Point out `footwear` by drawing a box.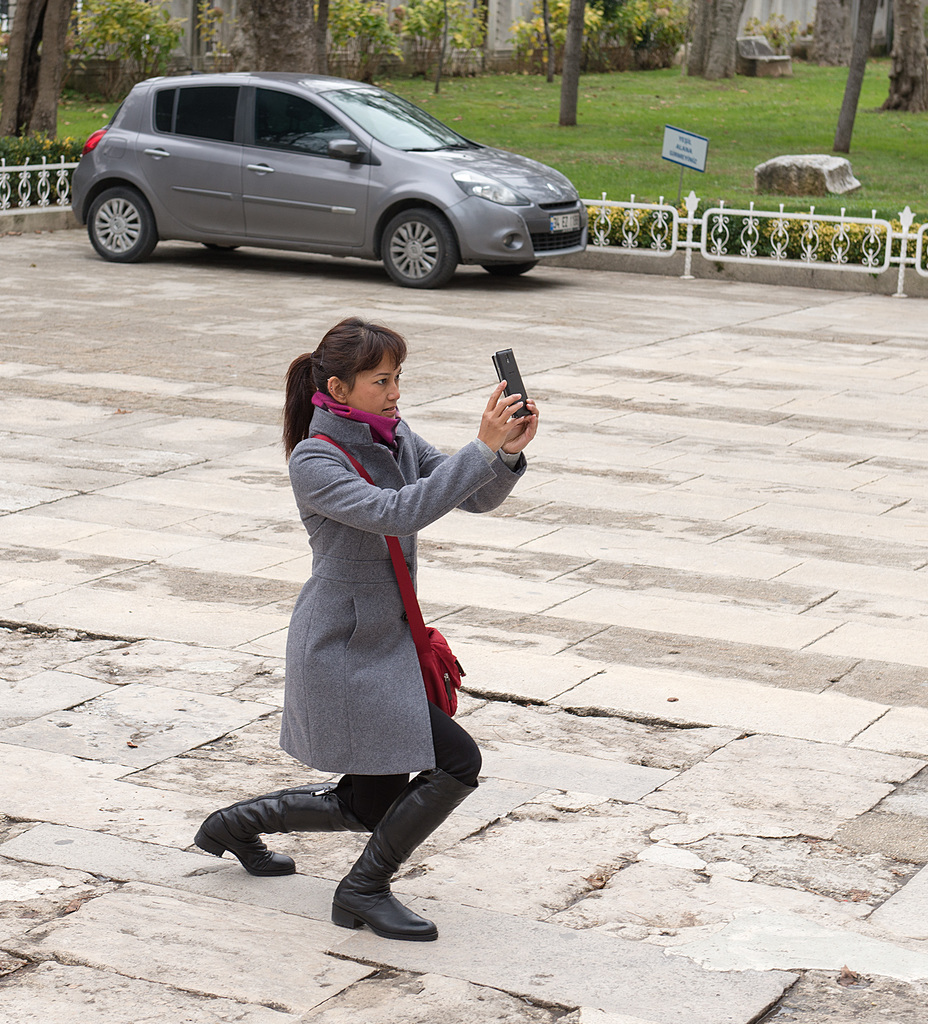
310, 833, 431, 950.
